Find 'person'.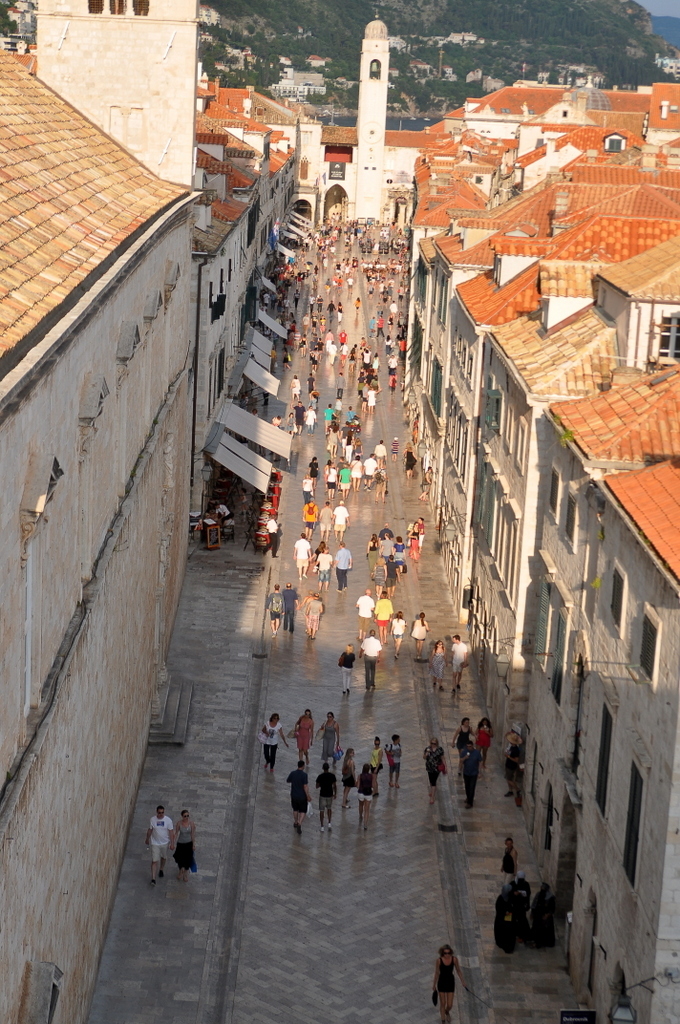
x1=266 y1=711 x2=292 y2=785.
